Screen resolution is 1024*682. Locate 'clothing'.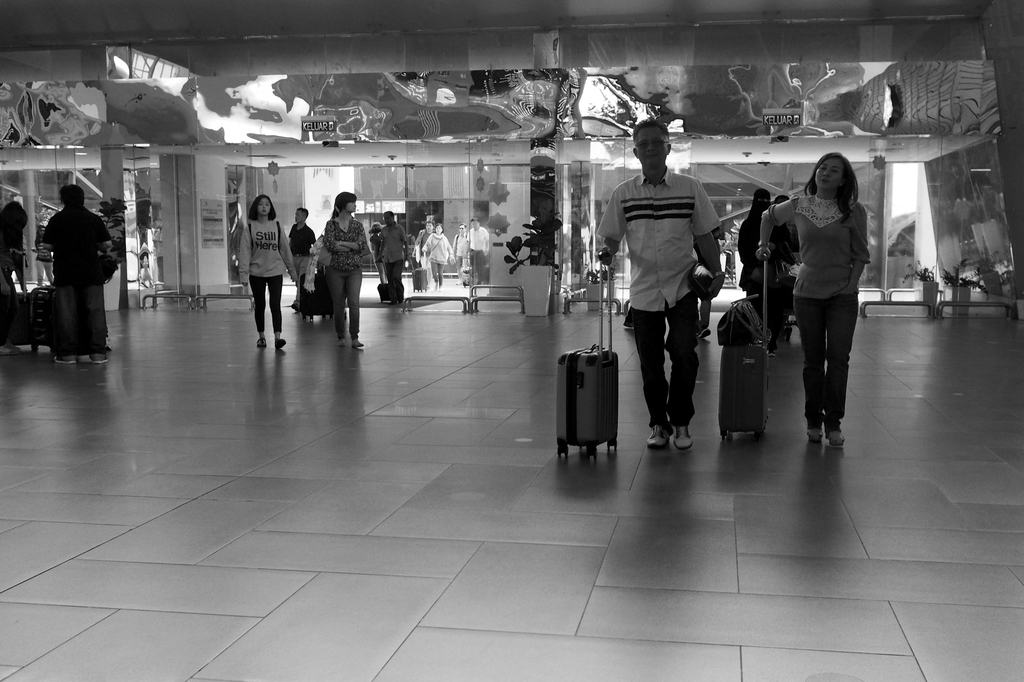
detection(413, 228, 435, 280).
